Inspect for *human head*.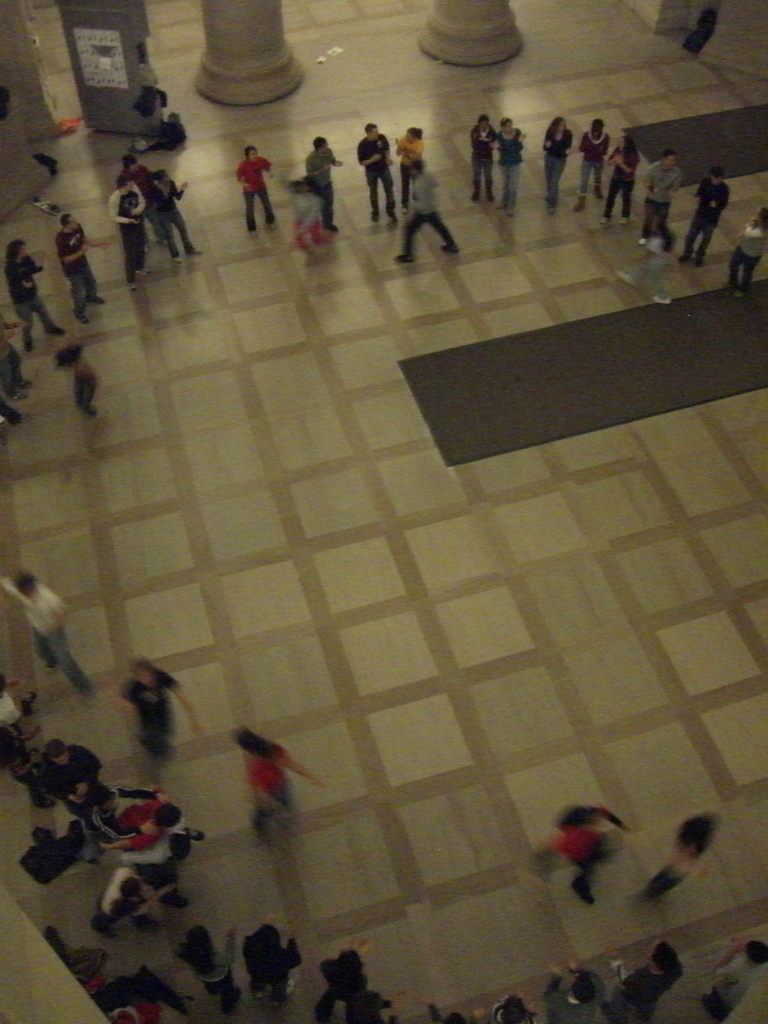
Inspection: <region>403, 128, 422, 144</region>.
